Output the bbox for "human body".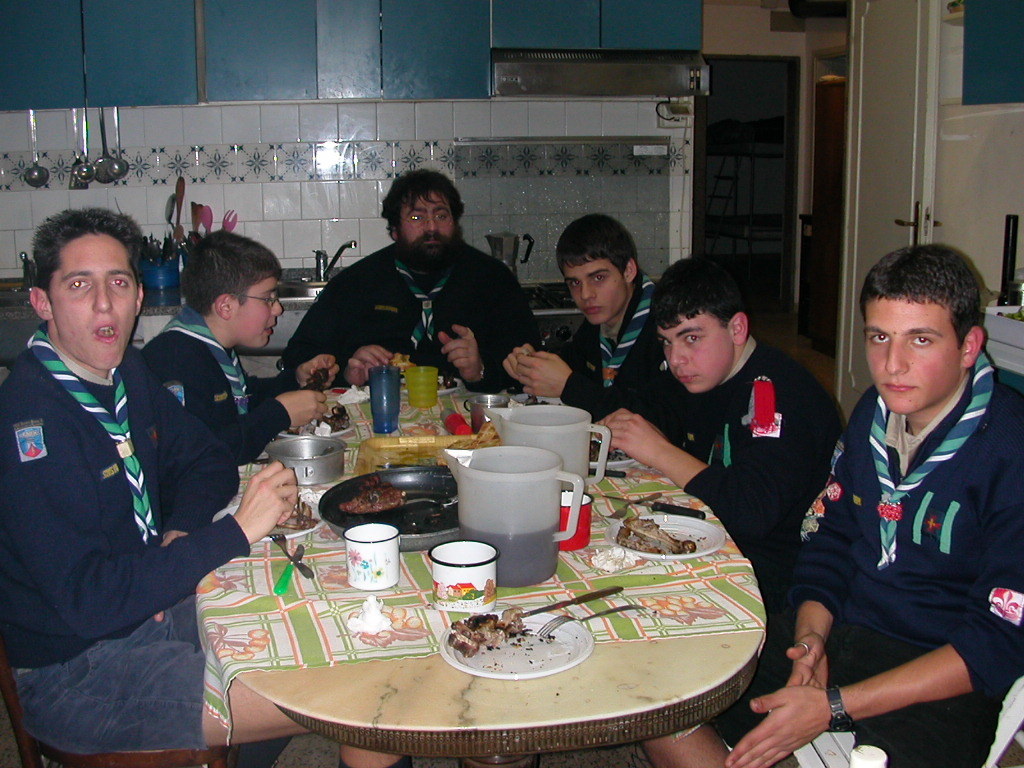
<bbox>779, 258, 1018, 767</bbox>.
